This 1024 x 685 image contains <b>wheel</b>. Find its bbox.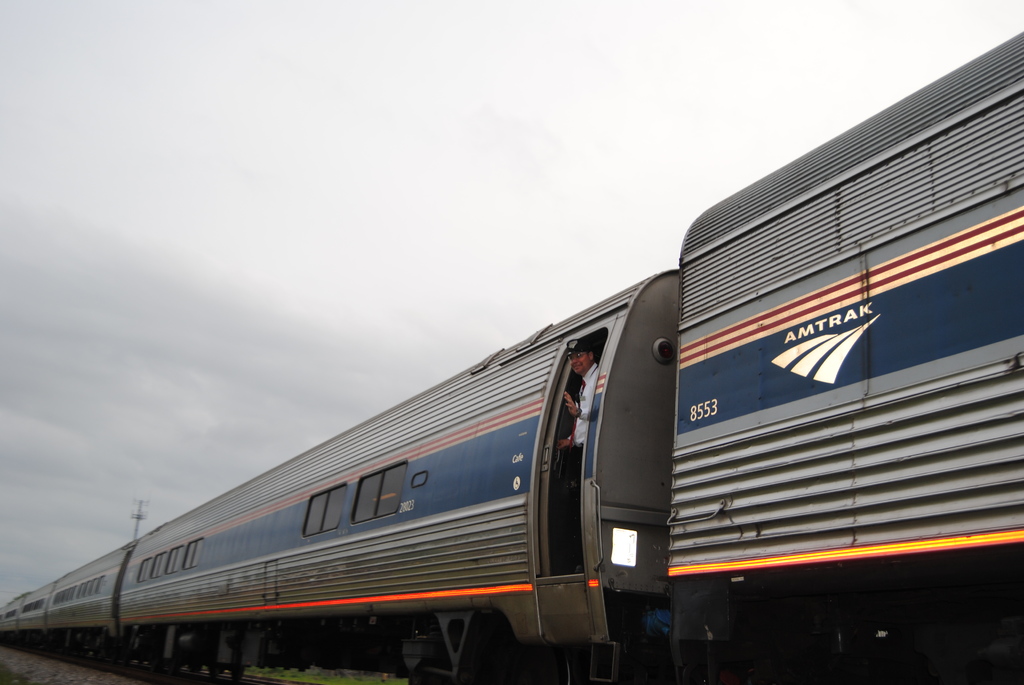
[203,666,225,677].
